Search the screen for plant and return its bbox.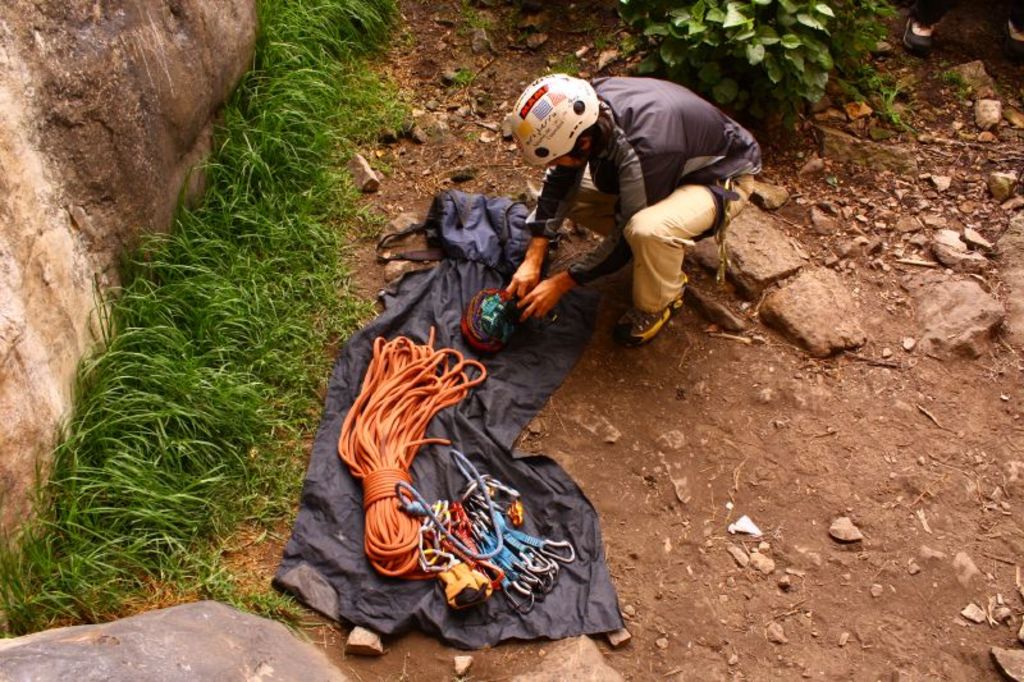
Found: (left=605, top=0, right=911, bottom=127).
